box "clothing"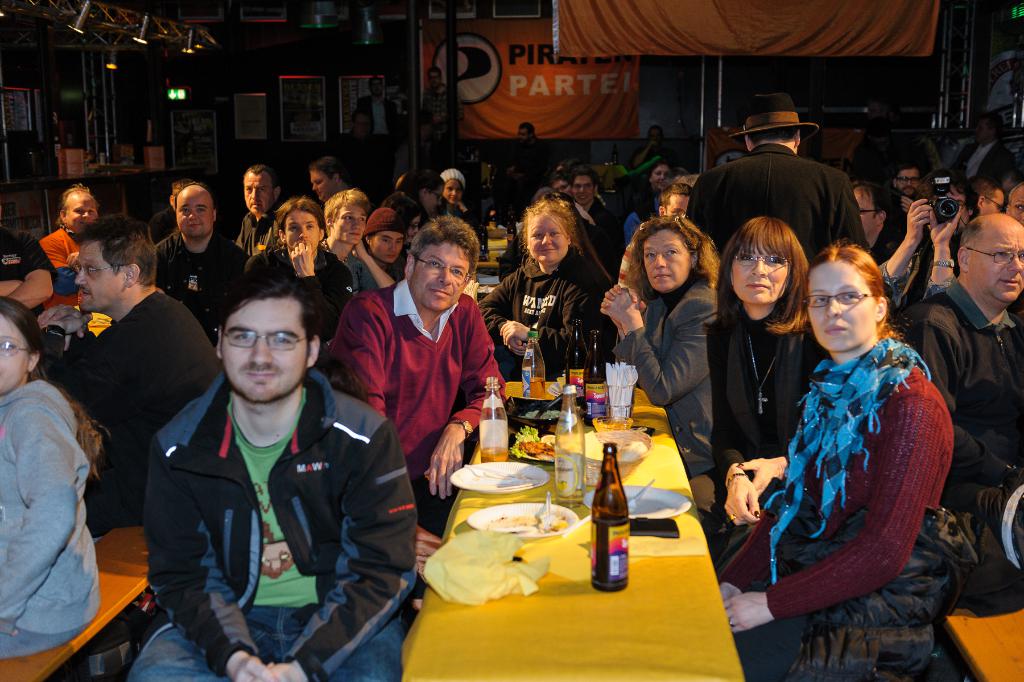
box=[232, 202, 271, 257]
